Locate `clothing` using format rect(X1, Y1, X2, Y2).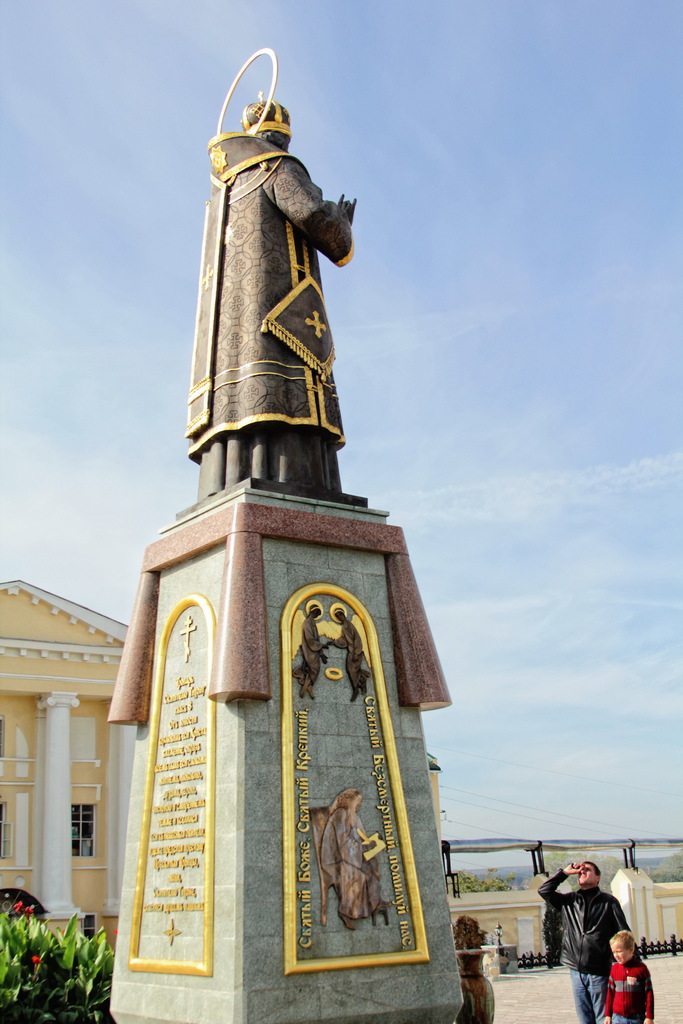
rect(604, 956, 652, 1023).
